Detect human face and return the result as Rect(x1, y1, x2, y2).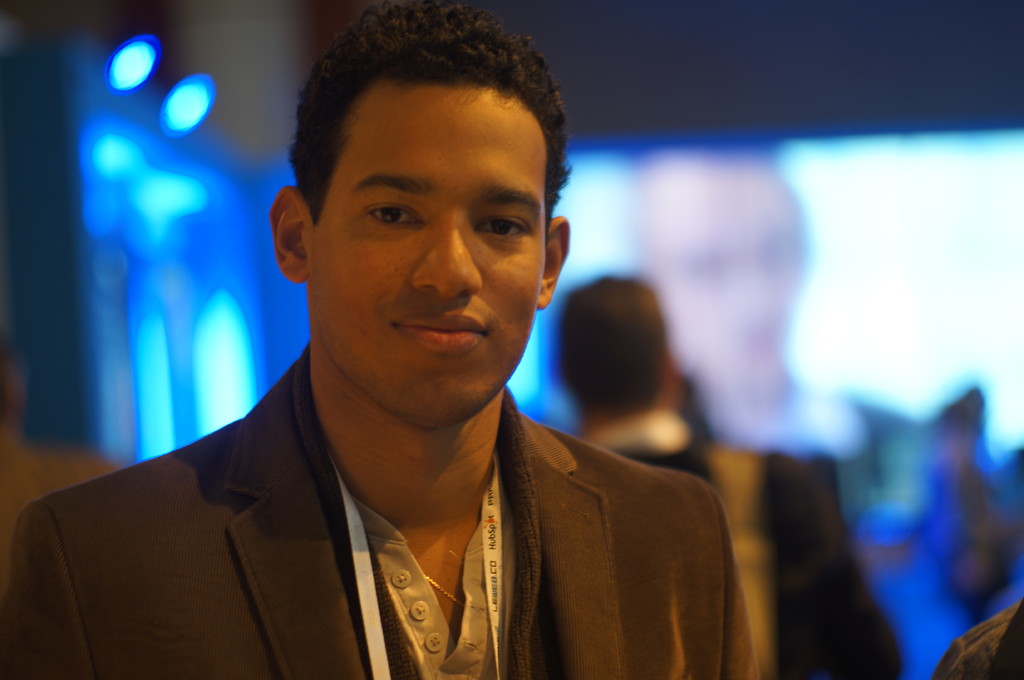
Rect(307, 81, 550, 439).
